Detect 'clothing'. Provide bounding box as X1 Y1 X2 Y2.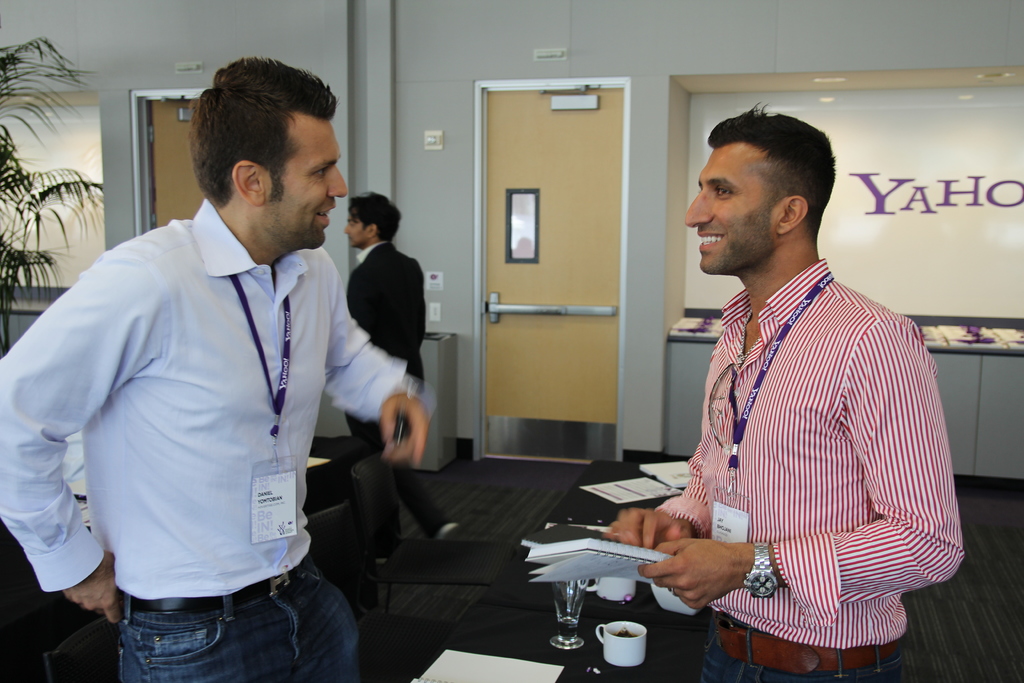
657 258 957 682.
